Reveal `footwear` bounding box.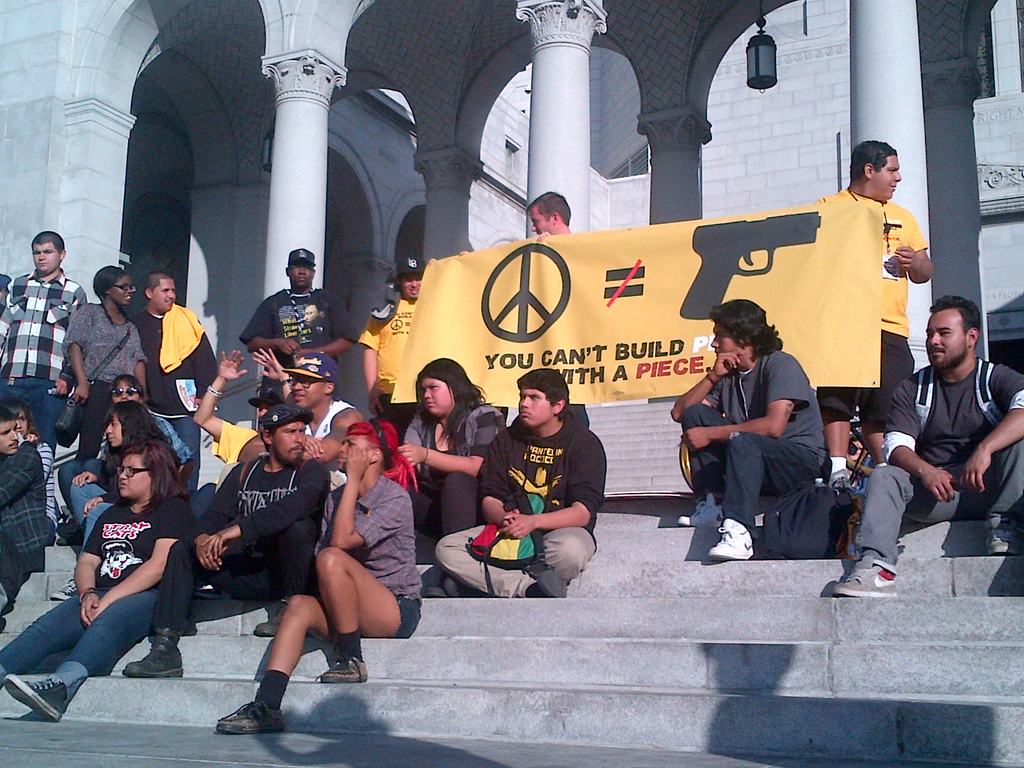
Revealed: box(708, 517, 758, 556).
